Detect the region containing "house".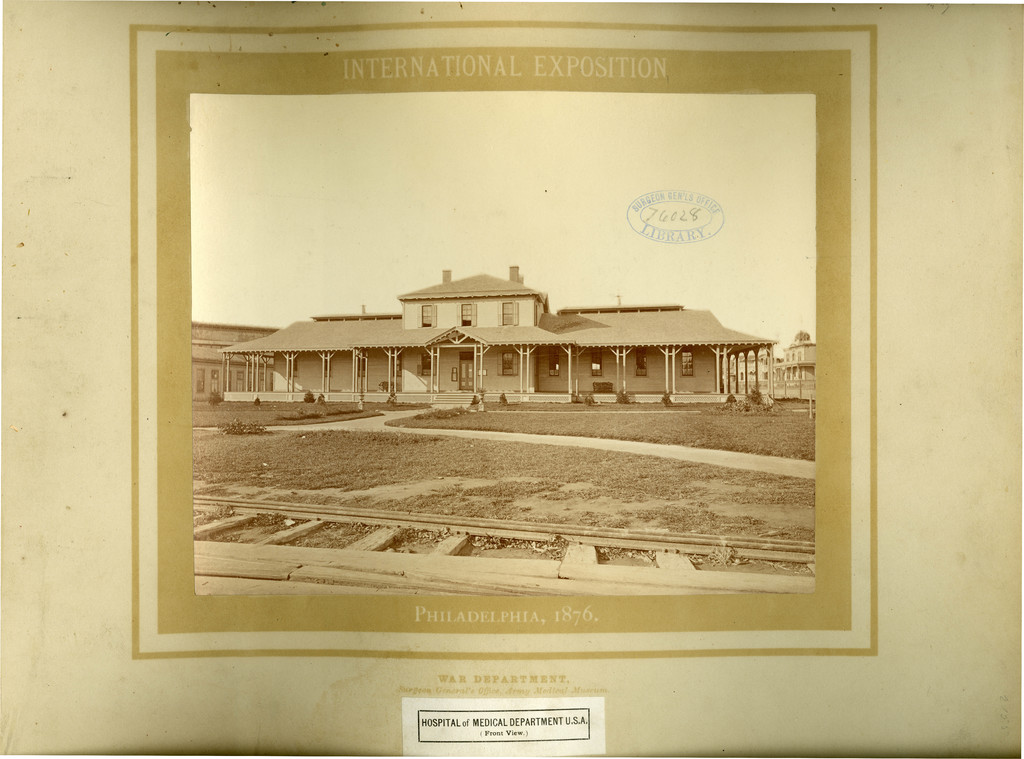
(218,265,778,404).
